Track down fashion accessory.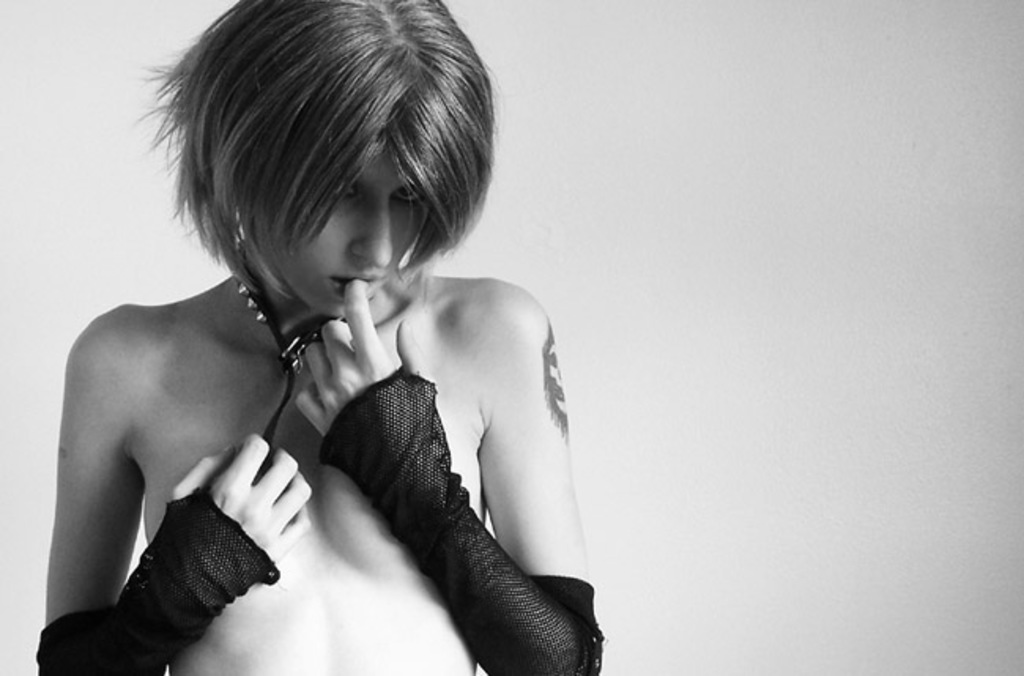
Tracked to select_region(315, 366, 610, 674).
